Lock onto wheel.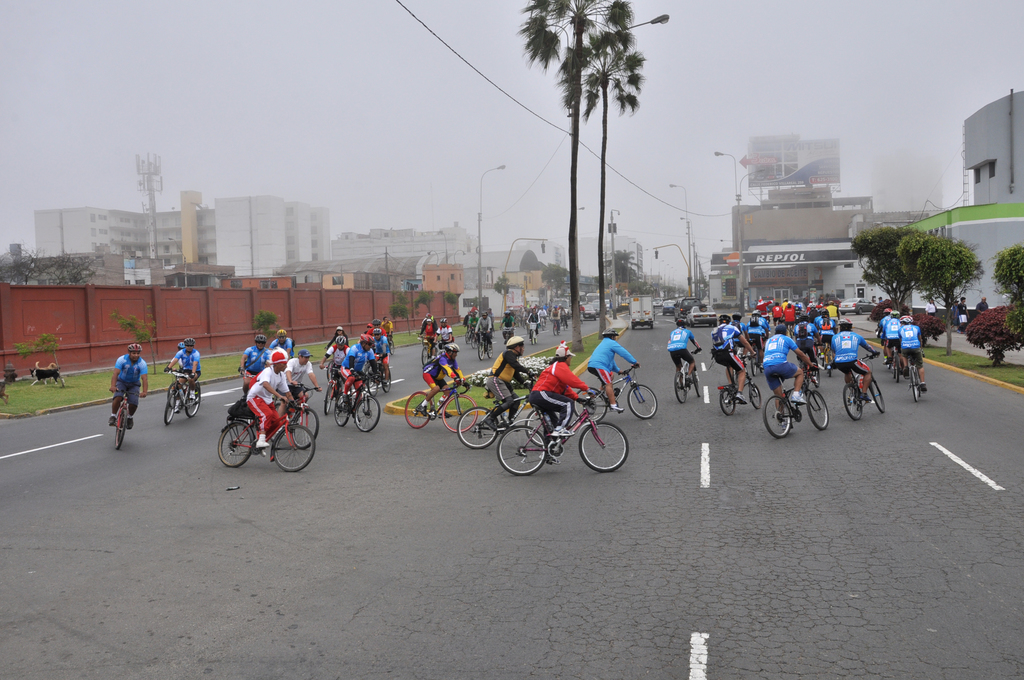
Locked: bbox(290, 408, 319, 454).
